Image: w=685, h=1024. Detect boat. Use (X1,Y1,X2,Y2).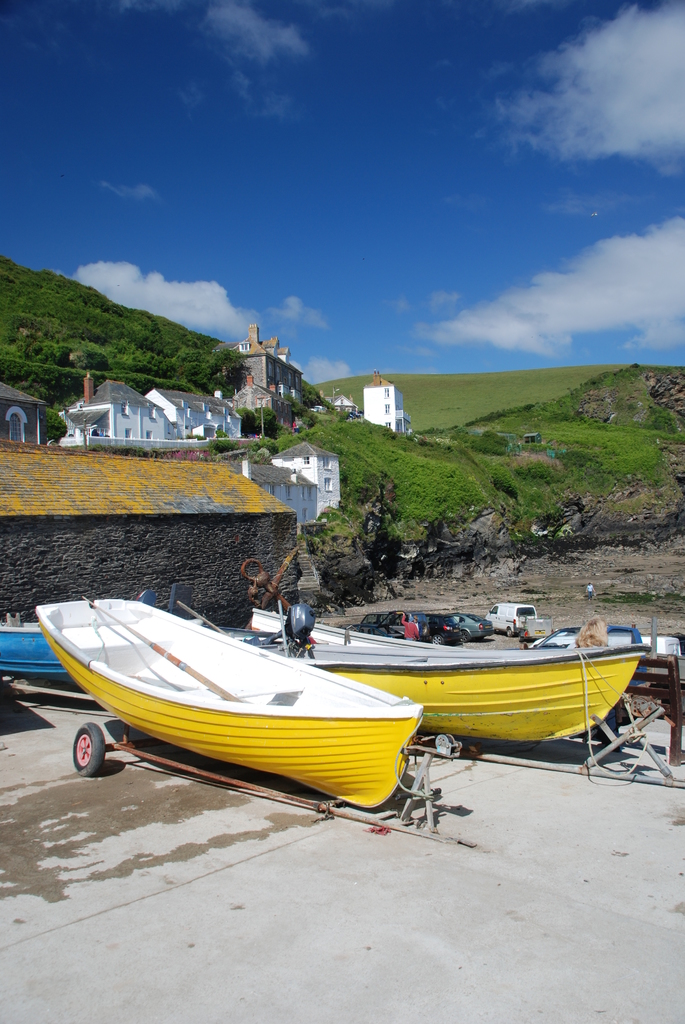
(259,641,654,748).
